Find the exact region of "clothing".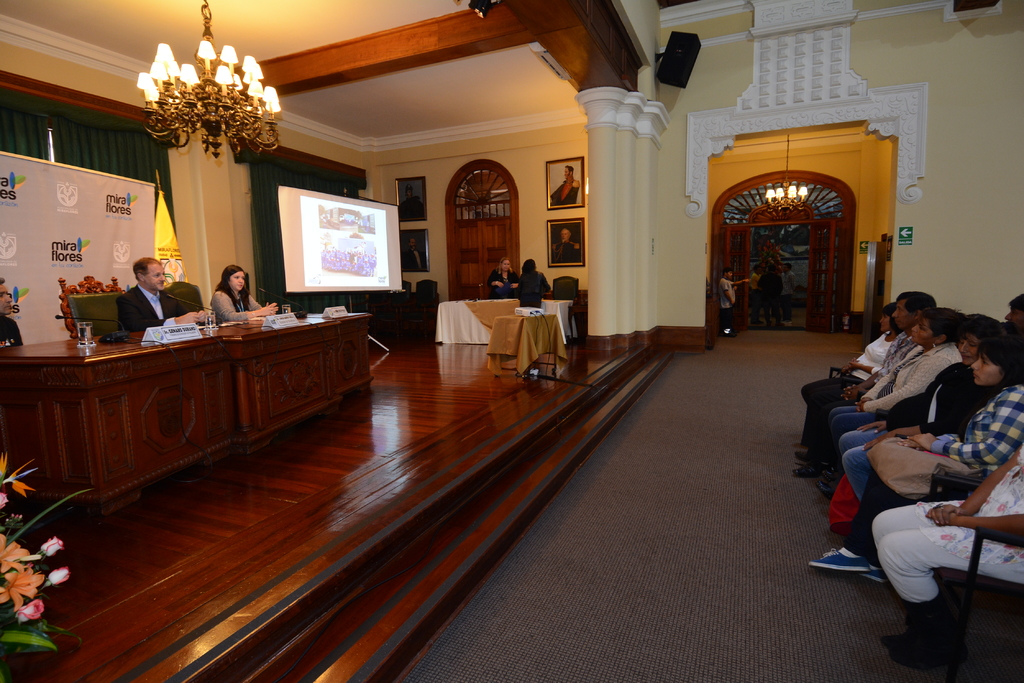
Exact region: select_region(755, 271, 778, 318).
